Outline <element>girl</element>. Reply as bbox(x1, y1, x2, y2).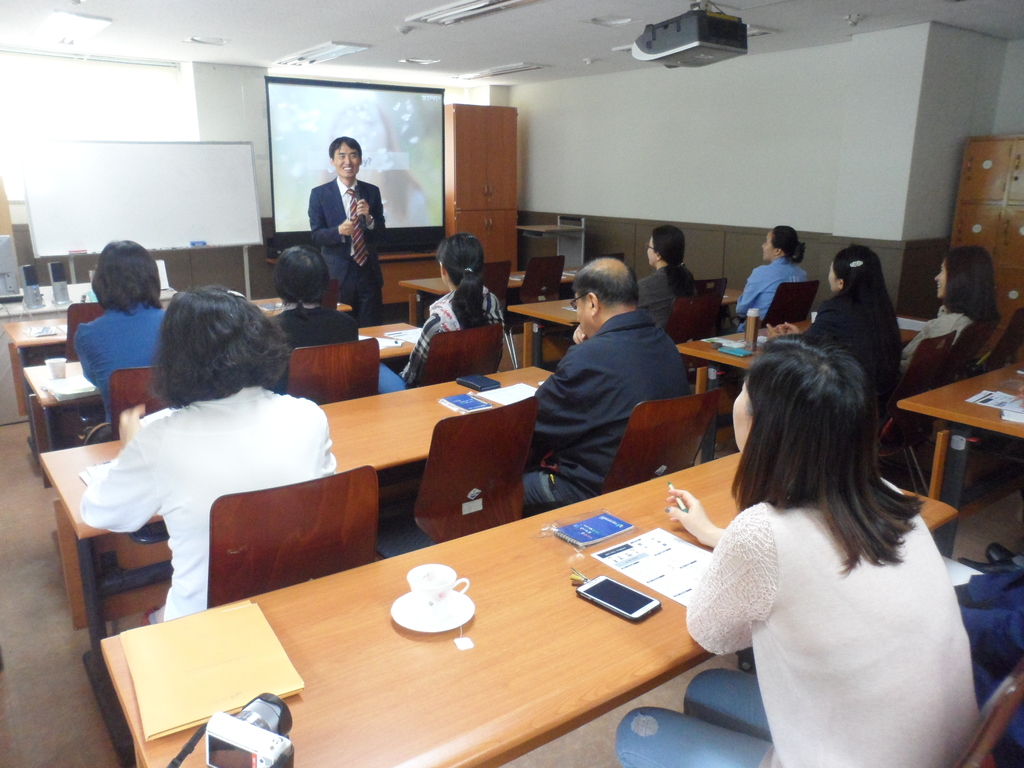
bbox(903, 244, 1004, 378).
